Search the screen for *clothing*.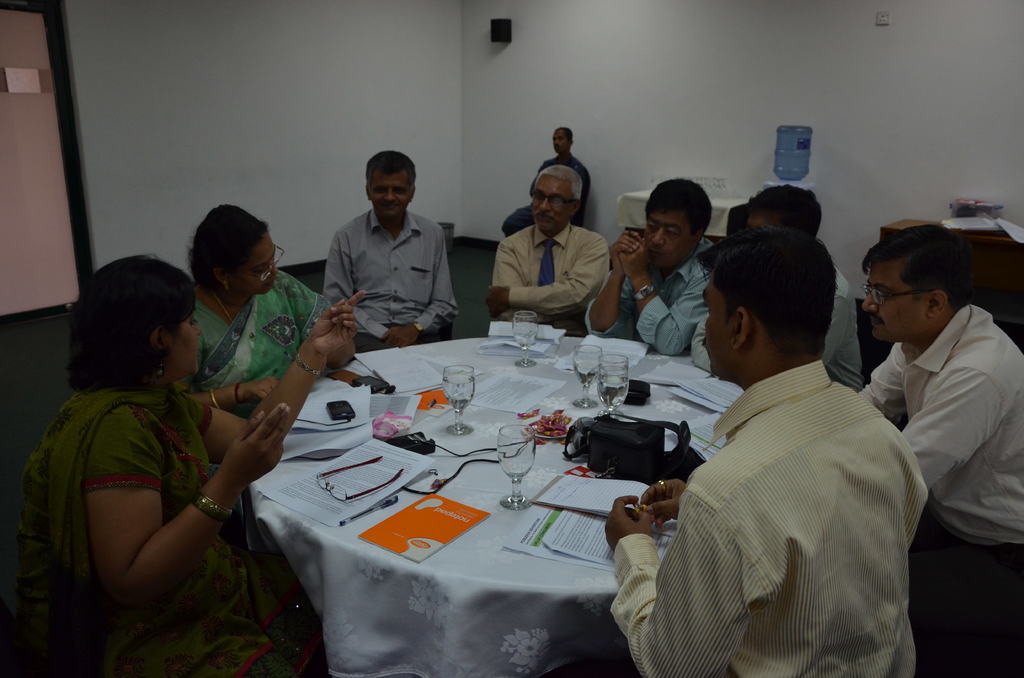
Found at BBox(644, 286, 922, 677).
